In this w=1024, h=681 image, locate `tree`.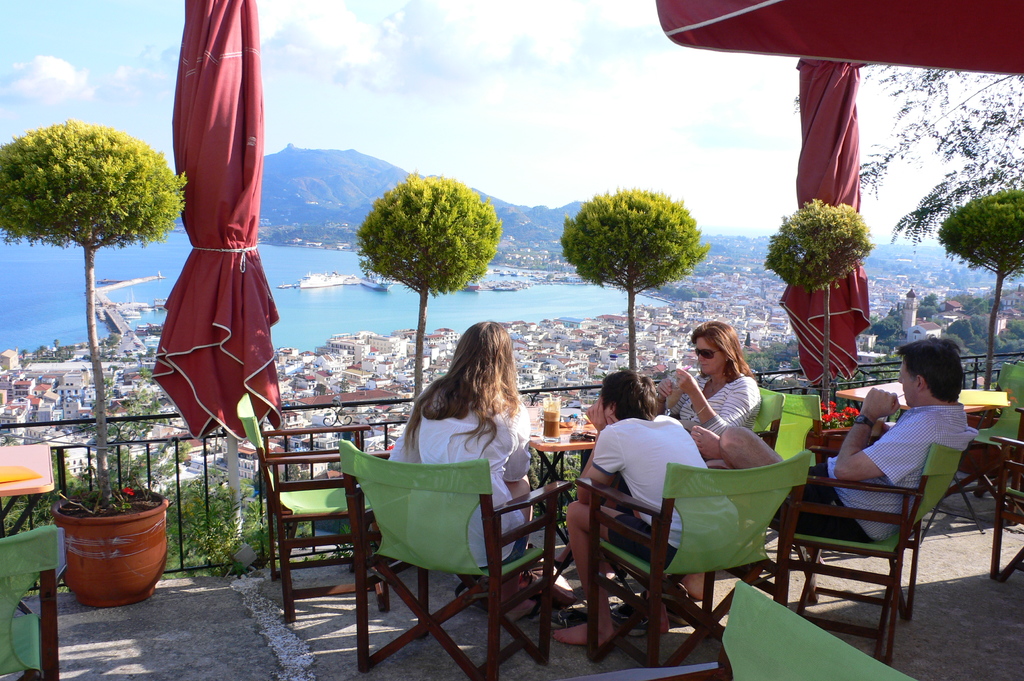
Bounding box: detection(949, 321, 977, 344).
